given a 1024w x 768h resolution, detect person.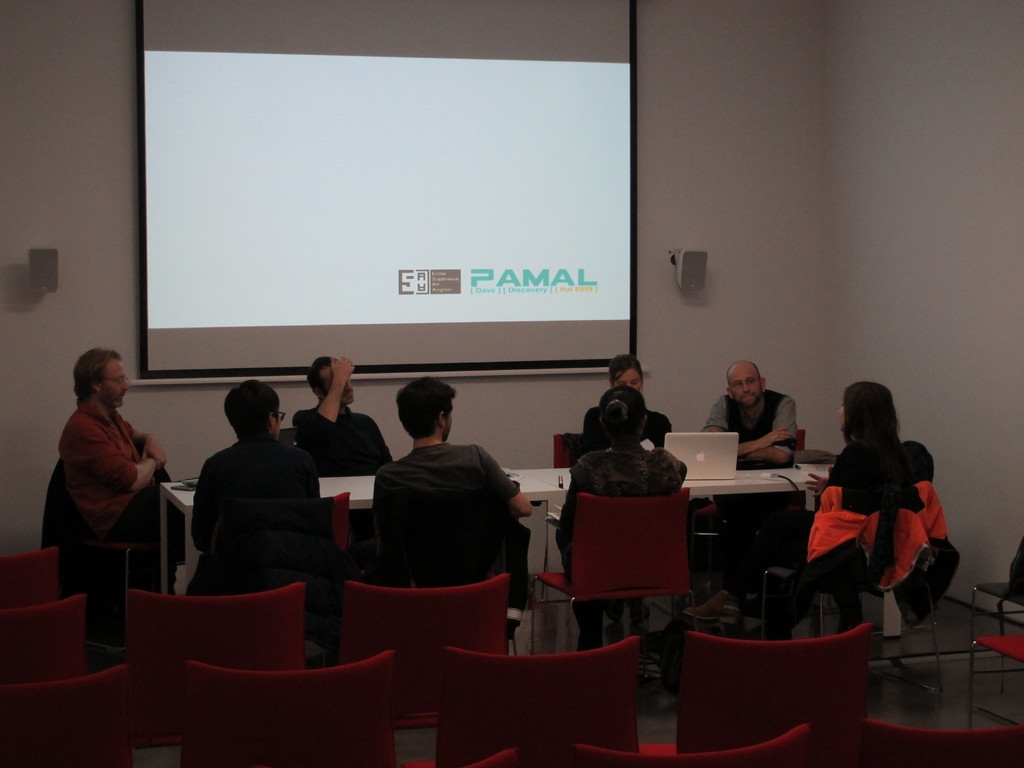
locate(555, 387, 686, 648).
